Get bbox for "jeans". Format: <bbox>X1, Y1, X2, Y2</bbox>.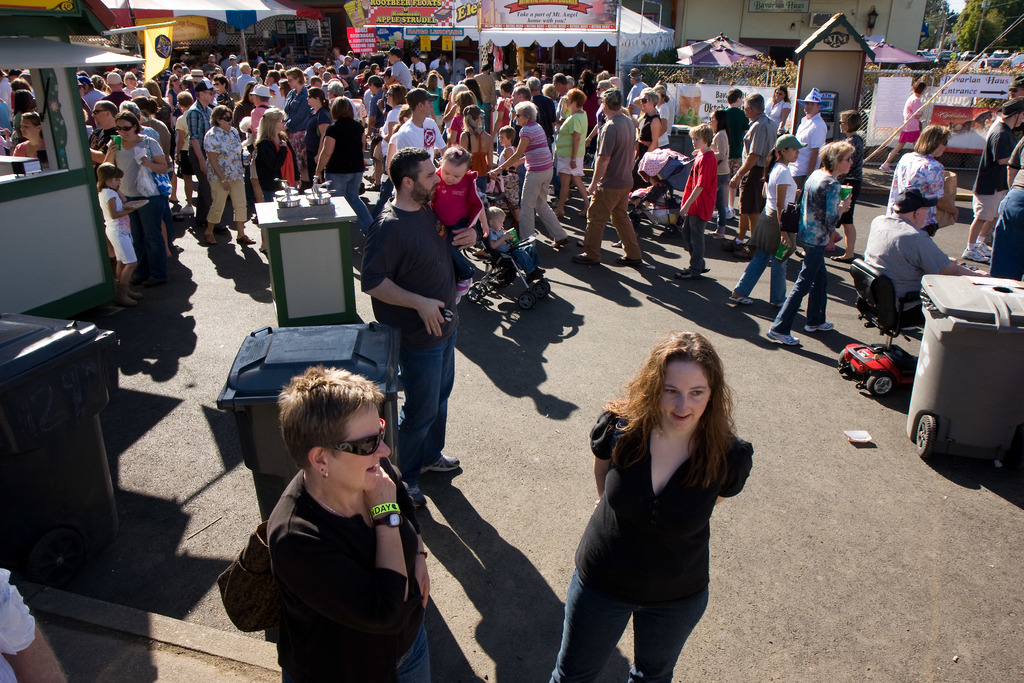
<bbox>555, 563, 720, 670</bbox>.
